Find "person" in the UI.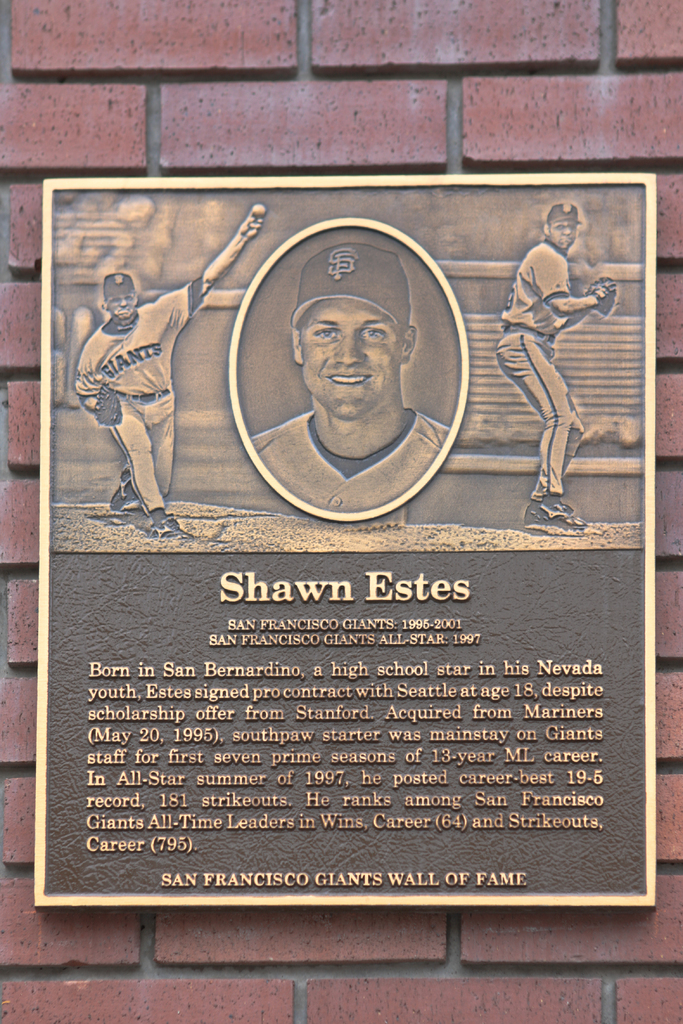
UI element at [x1=251, y1=242, x2=450, y2=511].
